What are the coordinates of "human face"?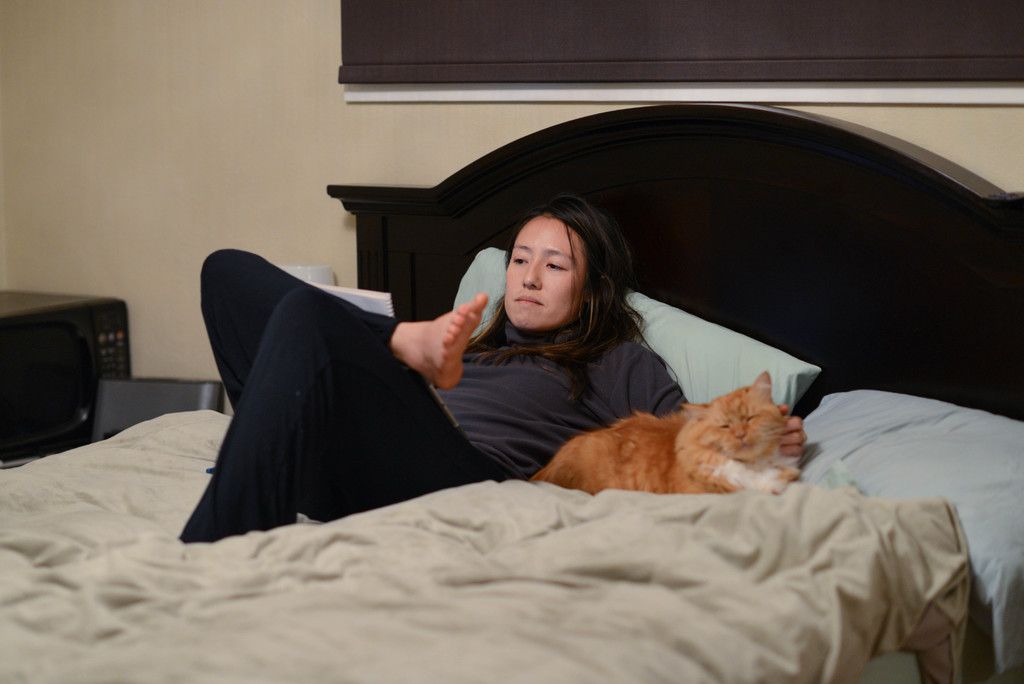
bbox(509, 218, 585, 332).
